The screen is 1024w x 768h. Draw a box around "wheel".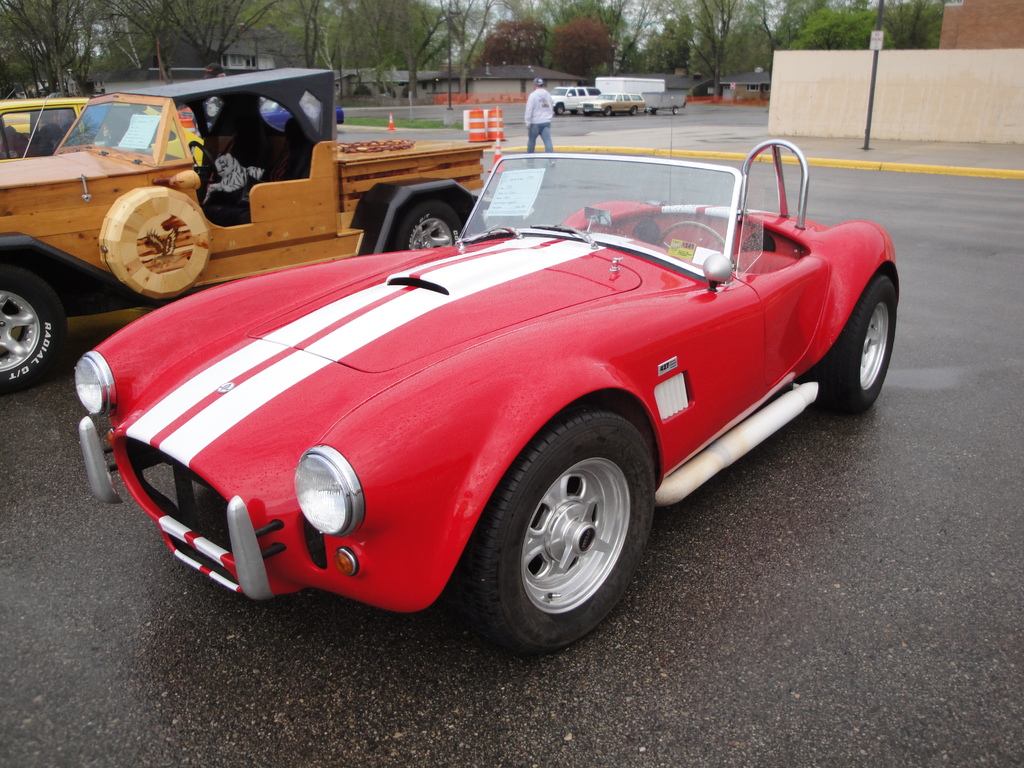
655:222:726:251.
